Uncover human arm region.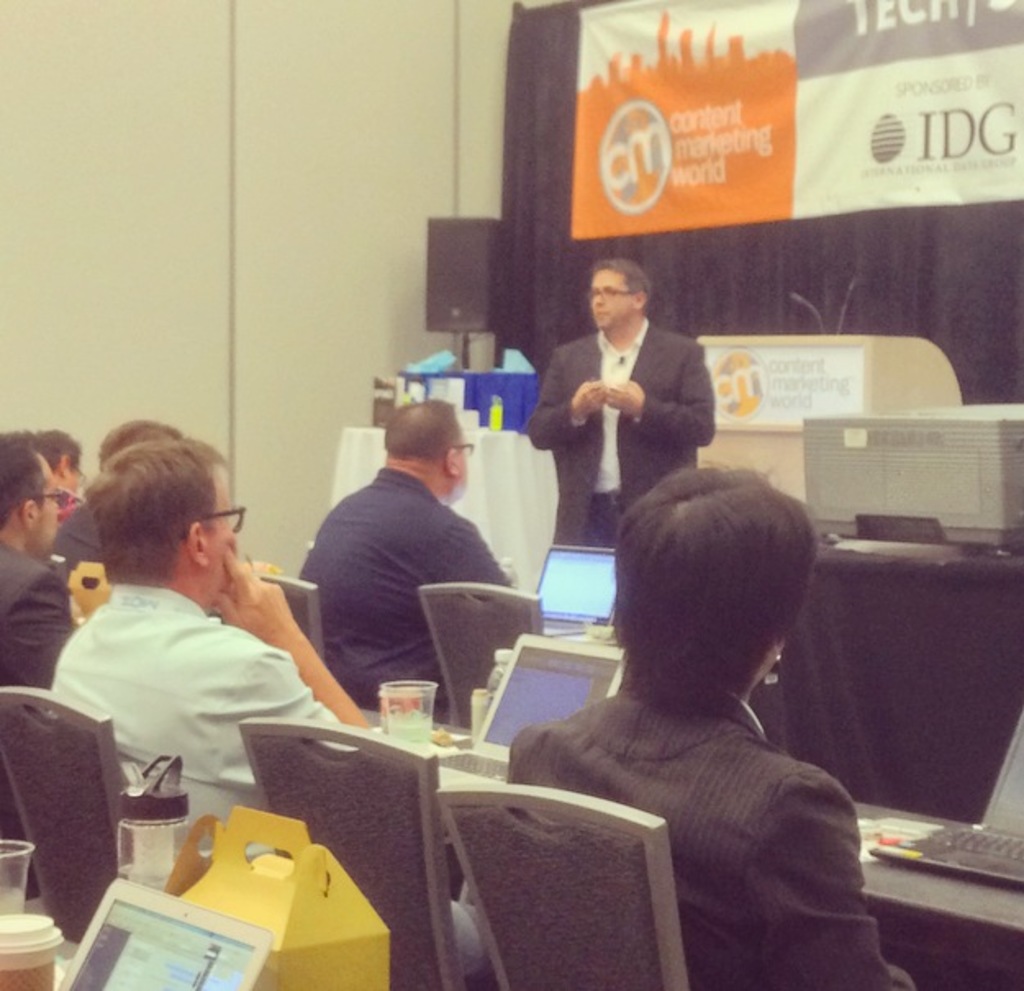
Uncovered: crop(434, 524, 523, 596).
